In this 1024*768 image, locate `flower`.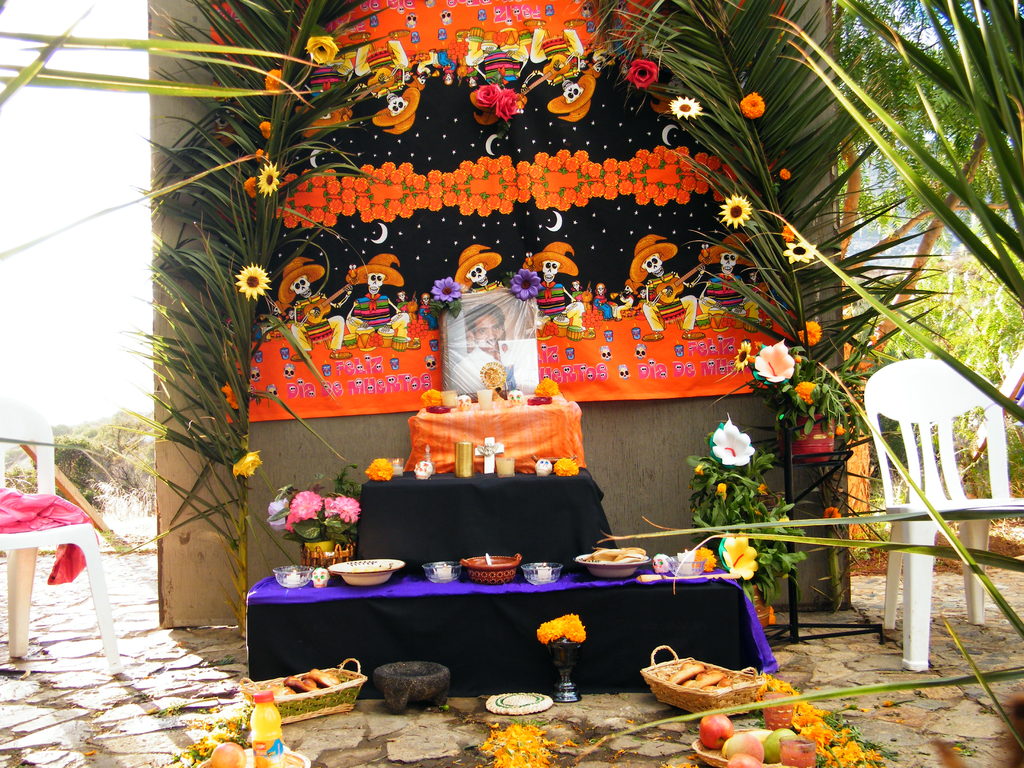
Bounding box: (left=621, top=56, right=657, bottom=88).
